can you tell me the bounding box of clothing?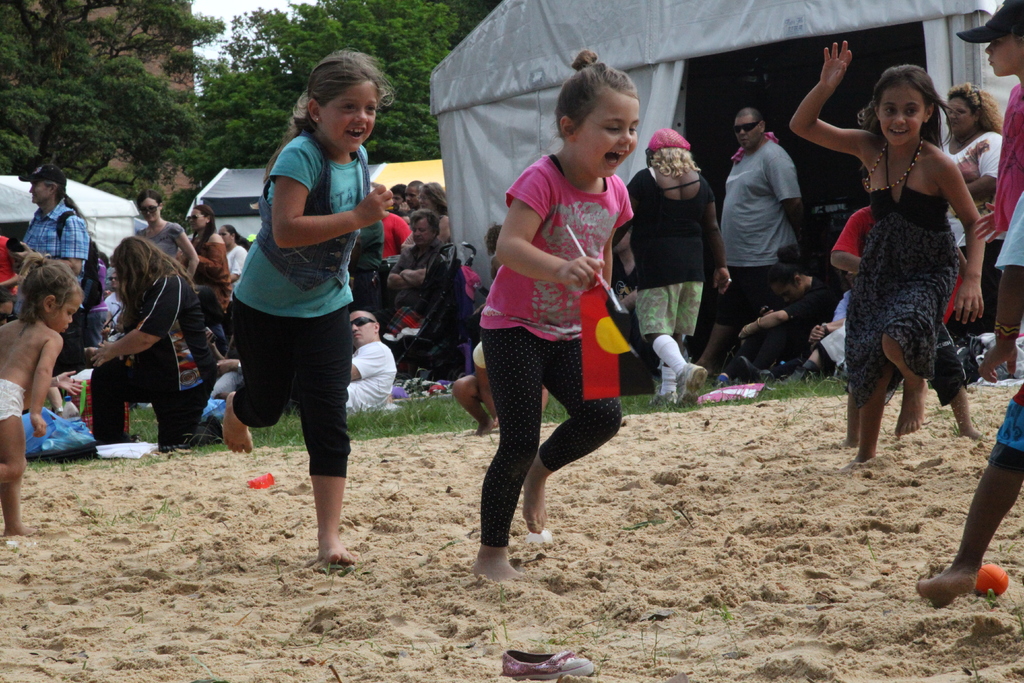
(x1=996, y1=84, x2=1023, y2=238).
